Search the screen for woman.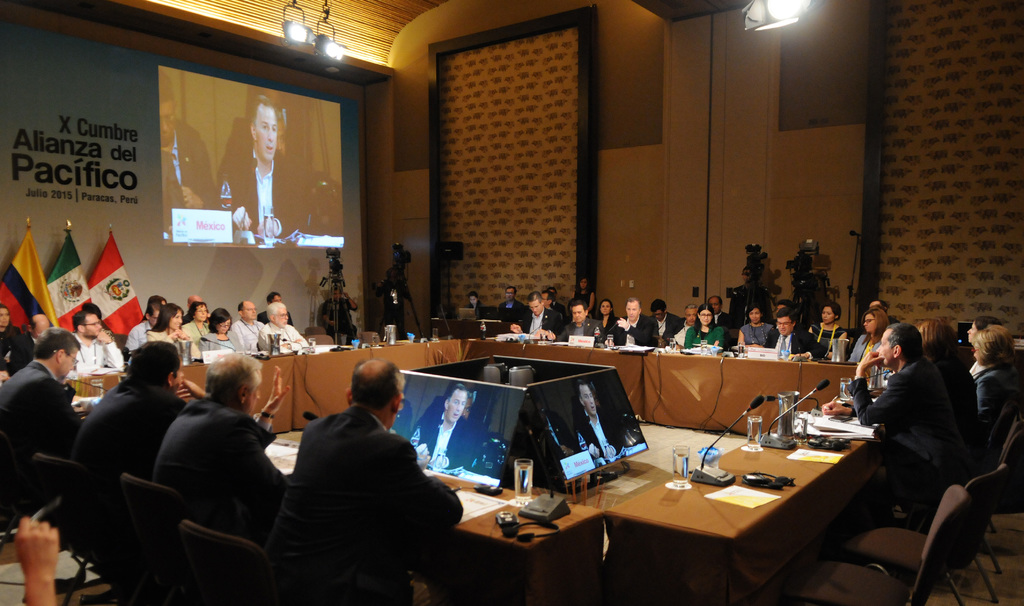
Found at <box>146,305,202,361</box>.
